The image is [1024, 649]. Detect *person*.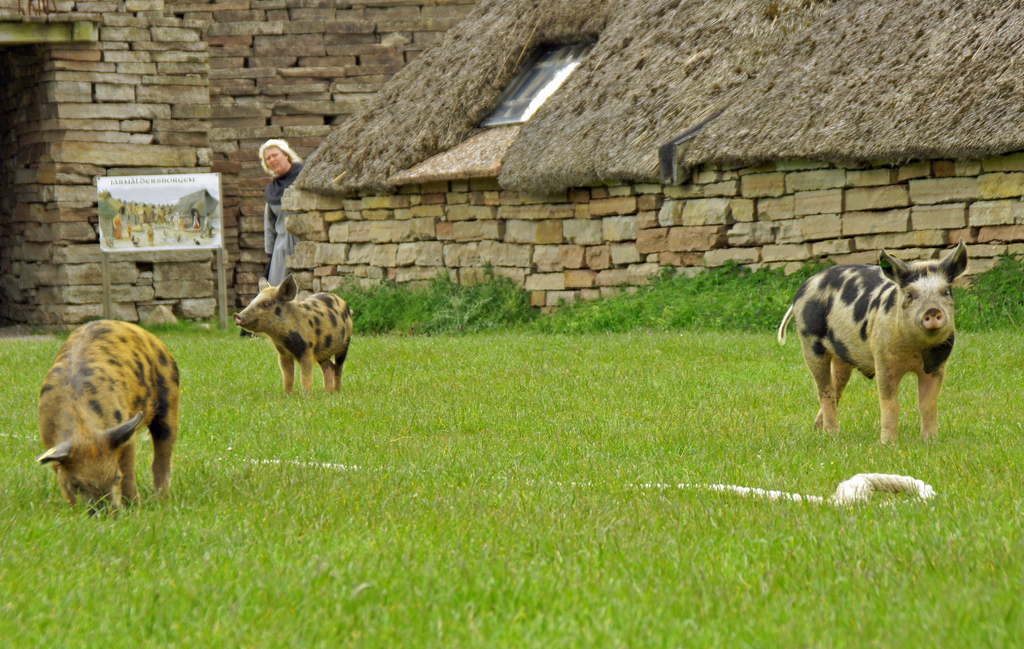
Detection: rect(238, 141, 297, 275).
